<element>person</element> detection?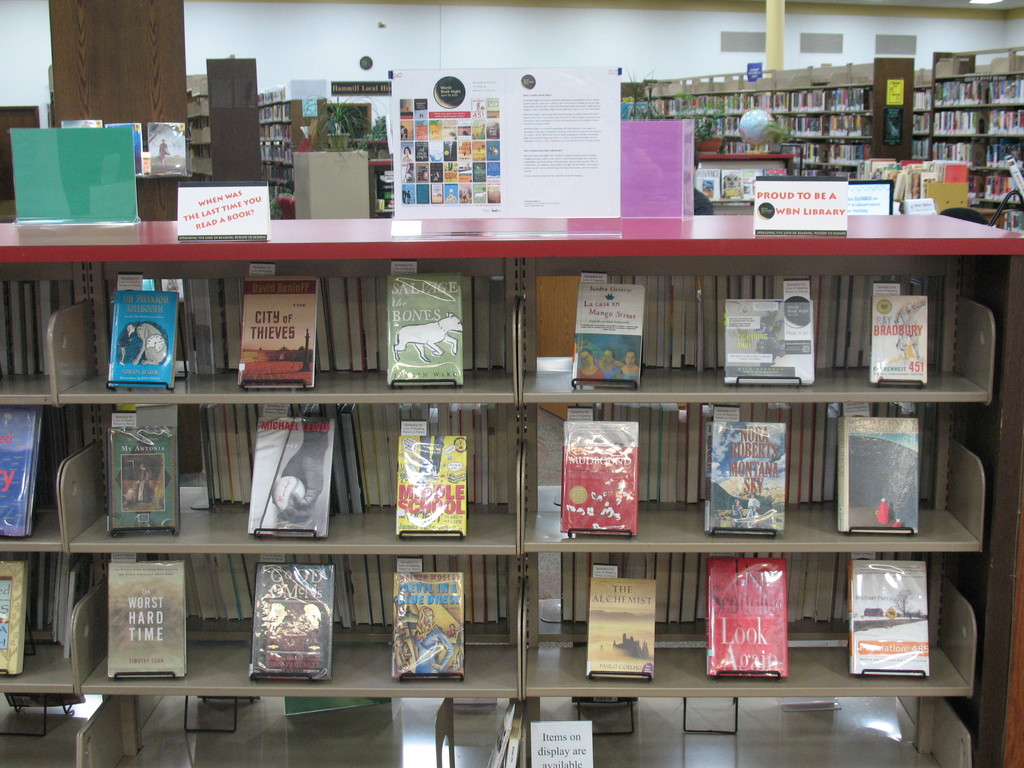
box=[573, 348, 604, 385]
